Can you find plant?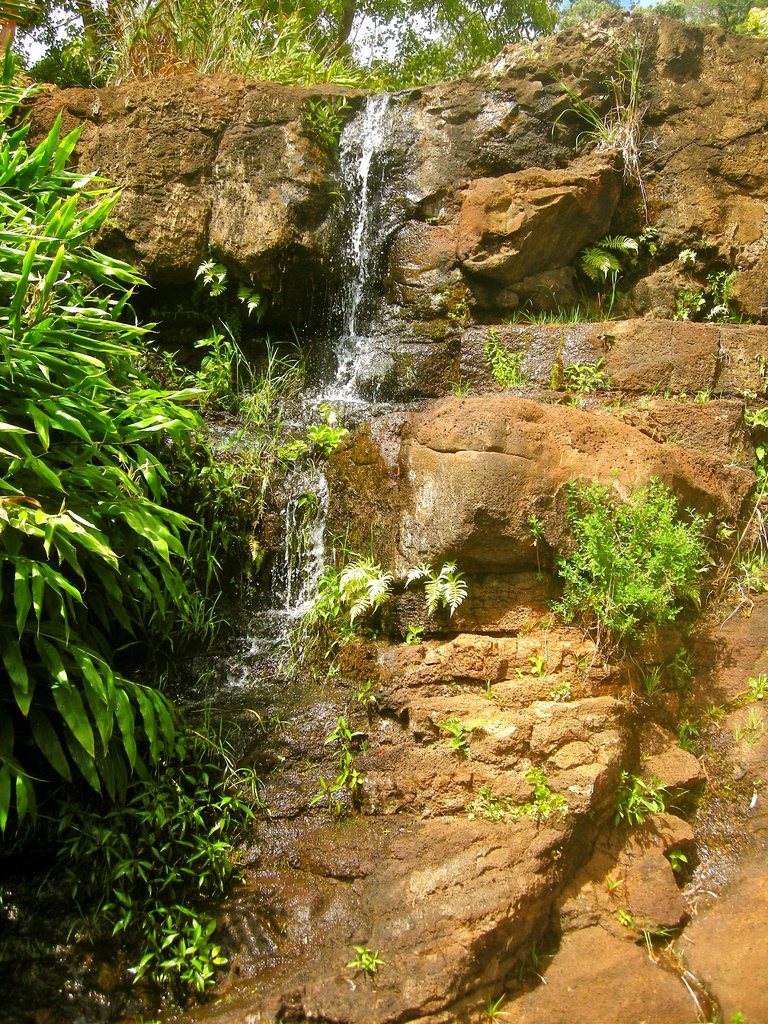
Yes, bounding box: <bbox>604, 872, 625, 893</bbox>.
